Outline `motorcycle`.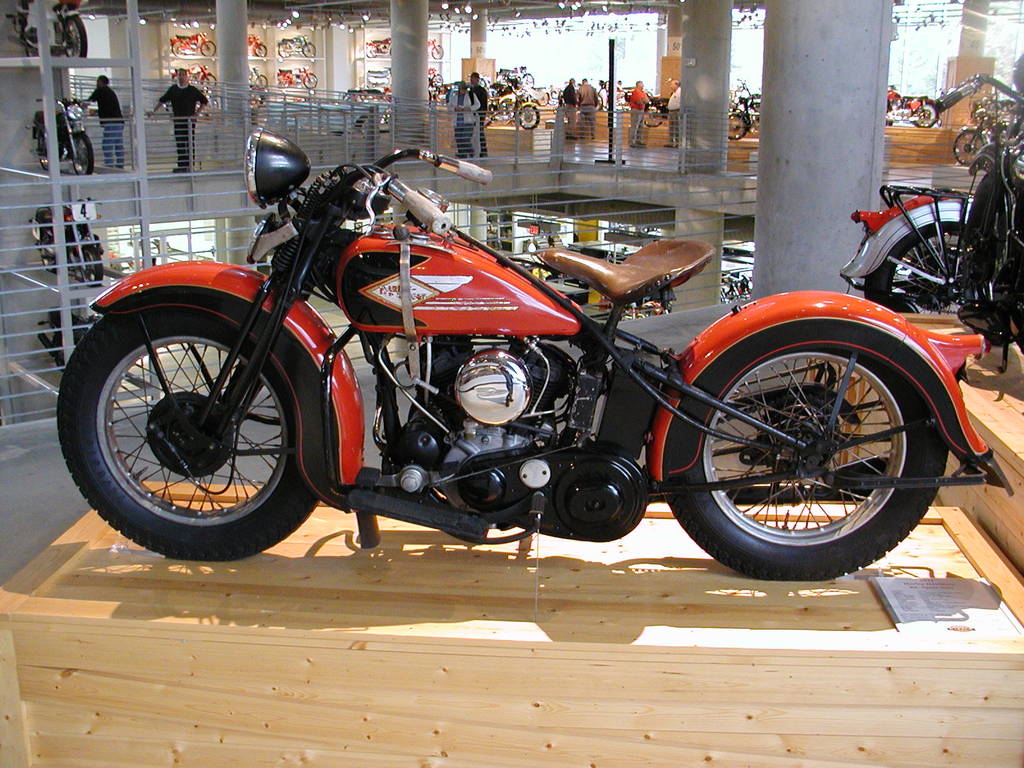
Outline: Rect(172, 63, 216, 88).
